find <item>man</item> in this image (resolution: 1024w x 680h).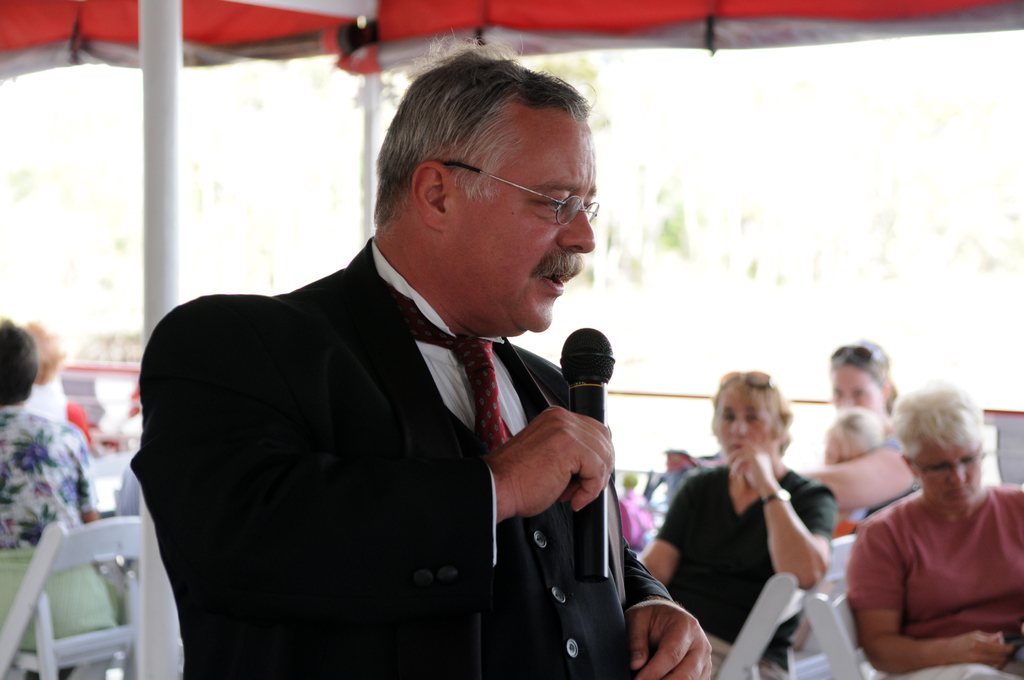
<box>109,77,700,660</box>.
